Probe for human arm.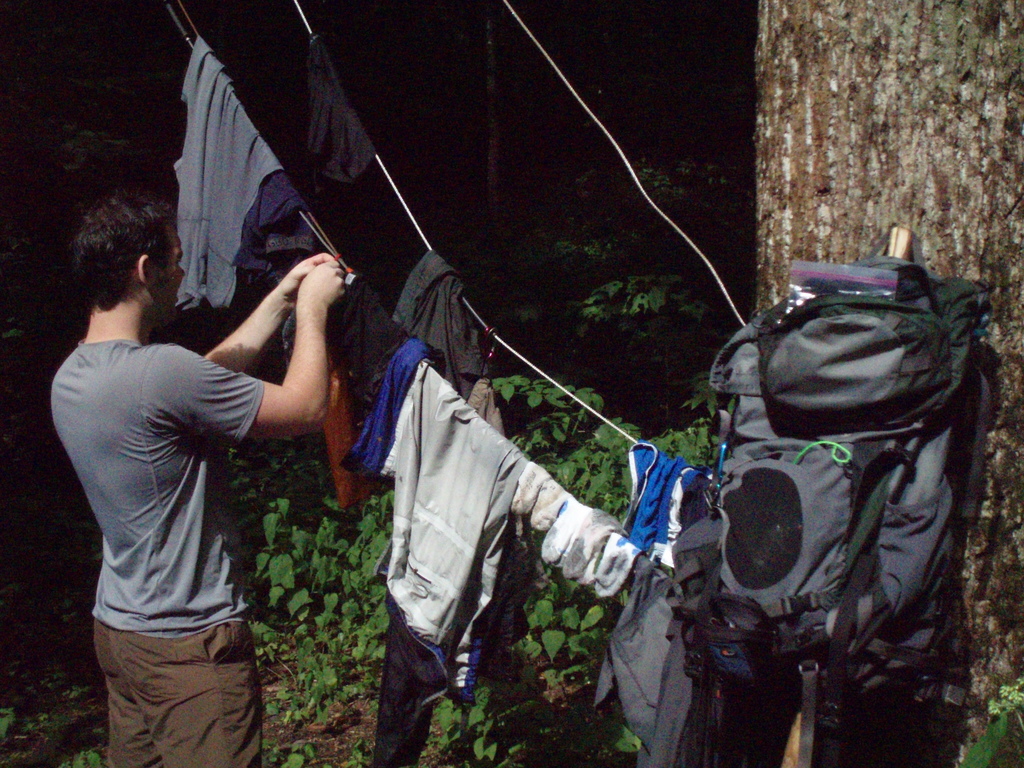
Probe result: rect(182, 254, 341, 373).
